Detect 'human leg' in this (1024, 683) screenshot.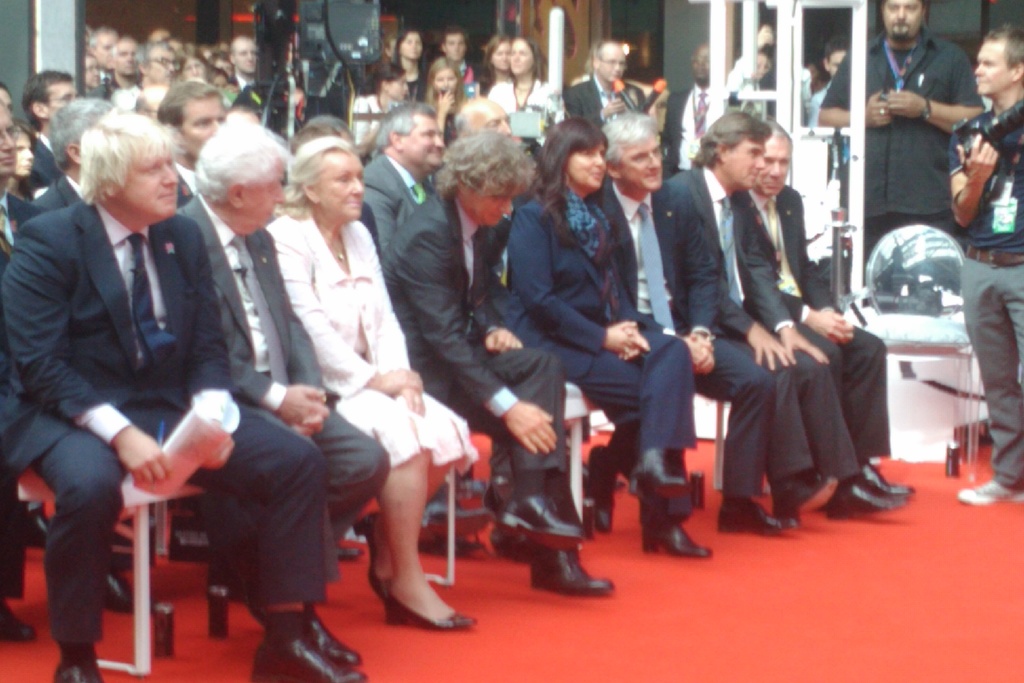
Detection: pyautogui.locateOnScreen(960, 252, 1023, 506).
